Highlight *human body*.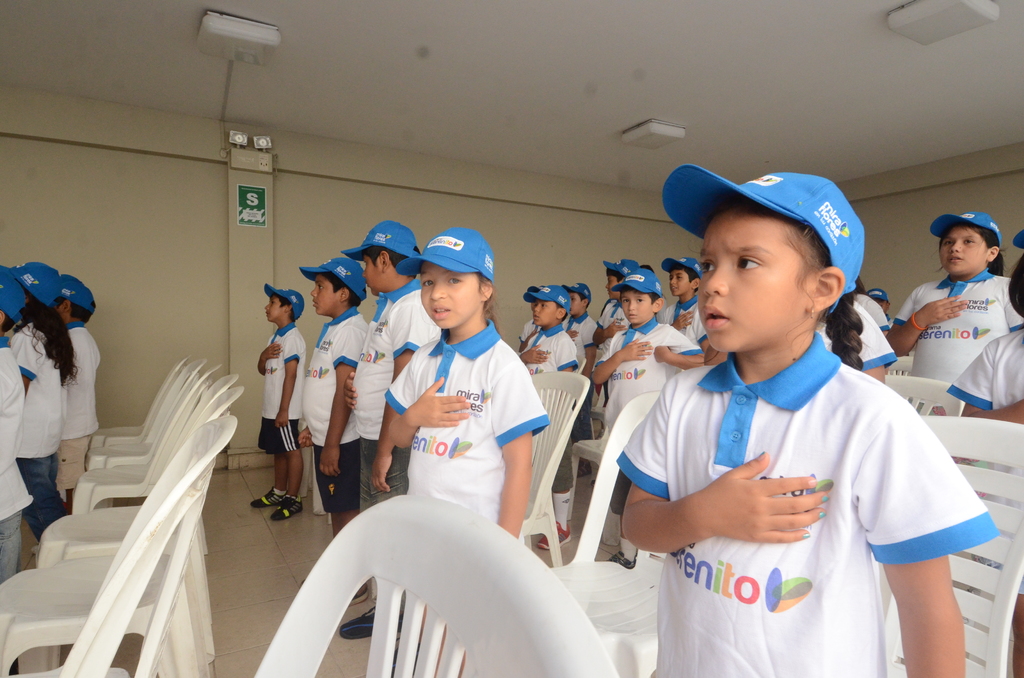
Highlighted region: 939:314:1023:677.
